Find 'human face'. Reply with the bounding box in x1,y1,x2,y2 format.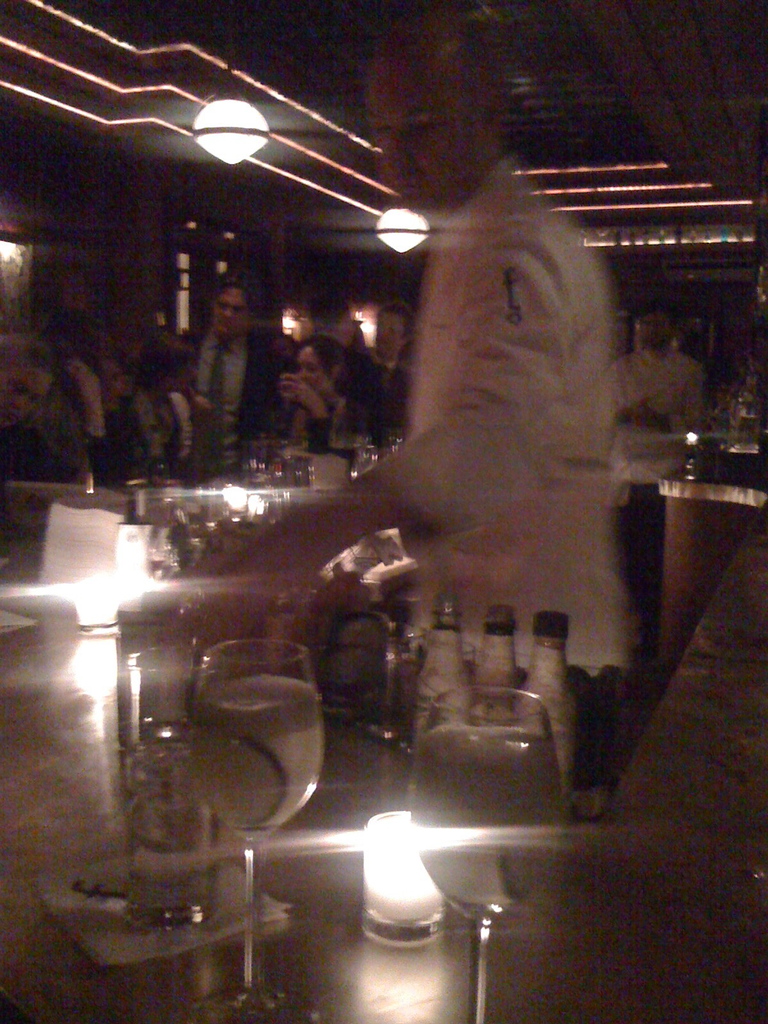
296,354,334,394.
